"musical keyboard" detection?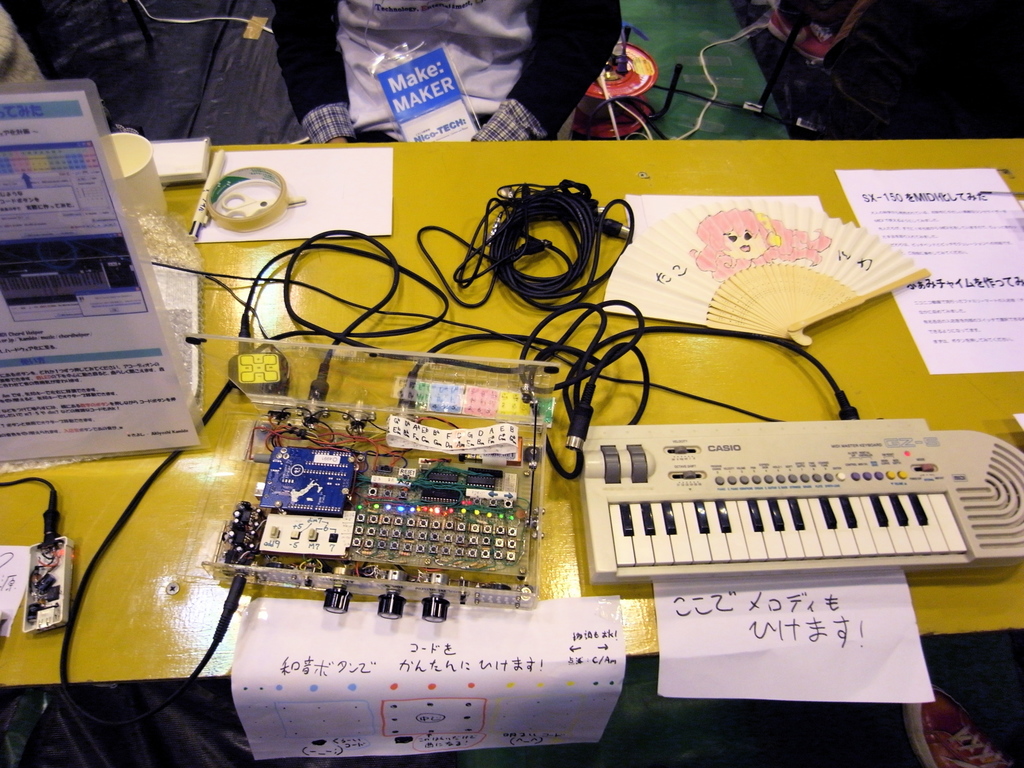
x1=572, y1=442, x2=989, y2=605
